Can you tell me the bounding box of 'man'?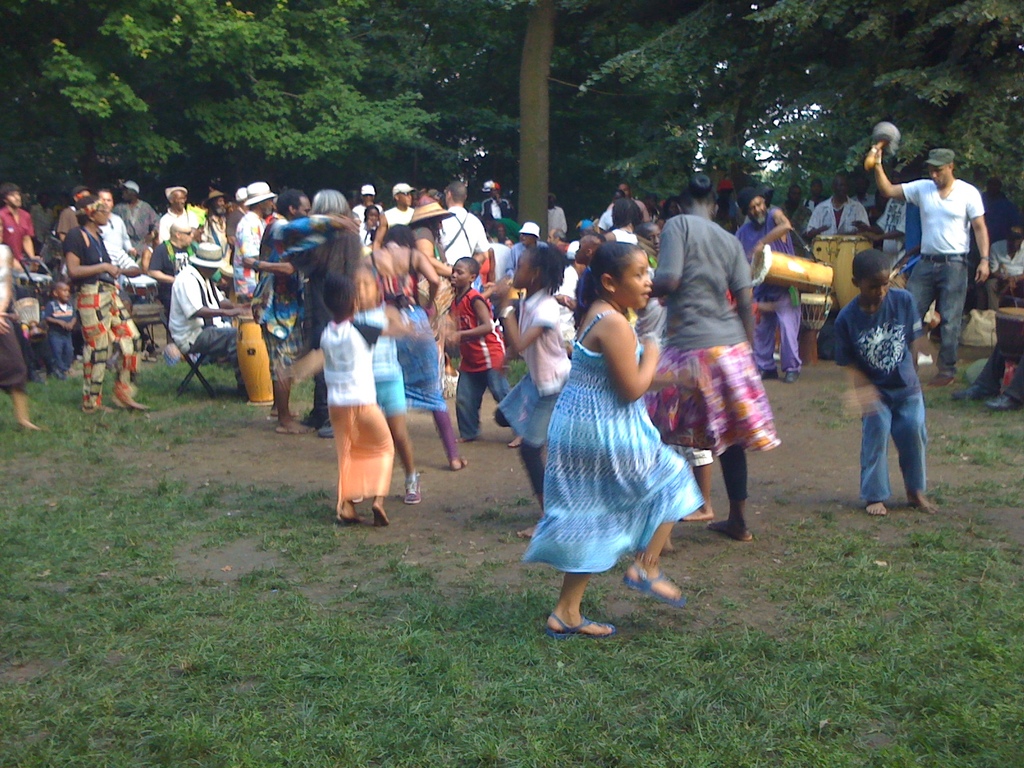
pyautogui.locateOnScreen(349, 184, 385, 257).
